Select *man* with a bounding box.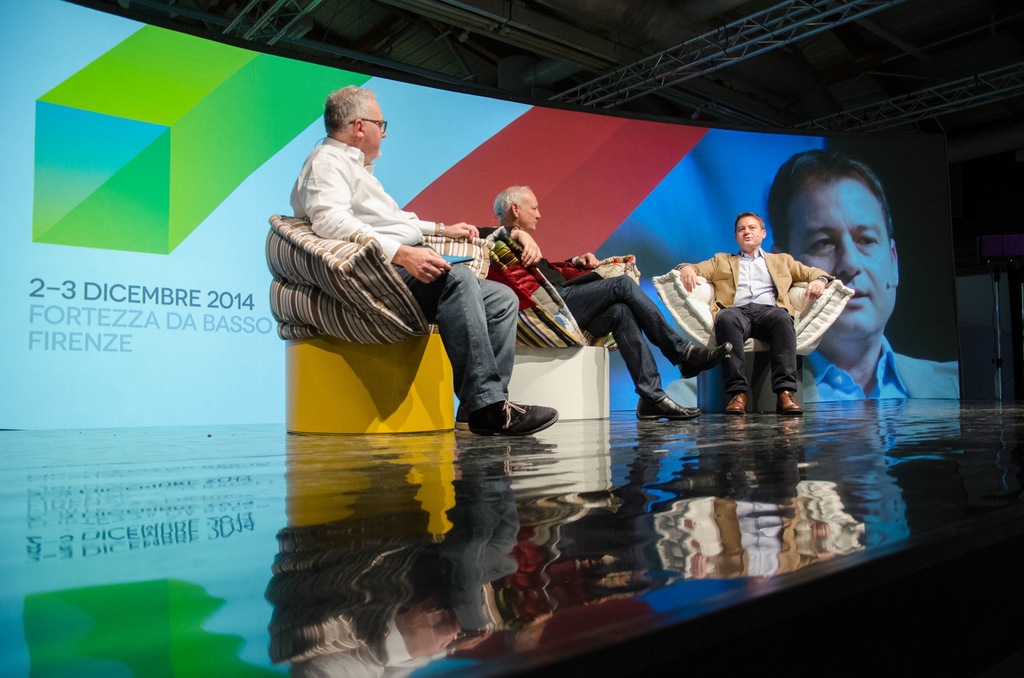
bbox=(284, 82, 561, 441).
